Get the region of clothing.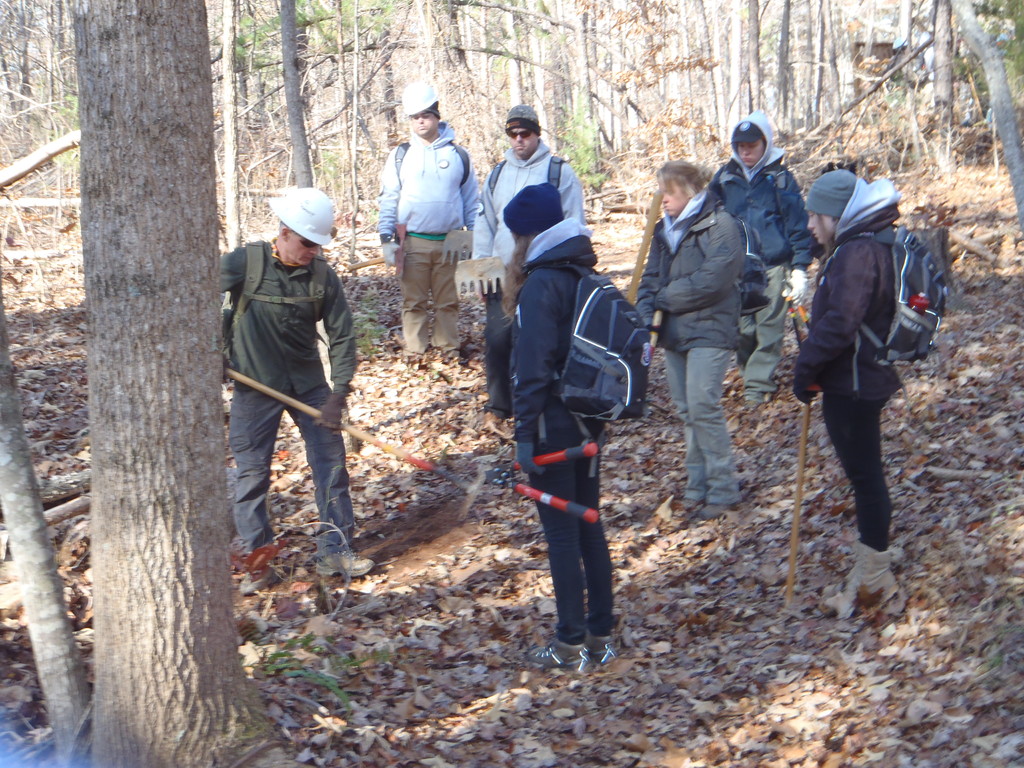
crop(790, 170, 920, 554).
